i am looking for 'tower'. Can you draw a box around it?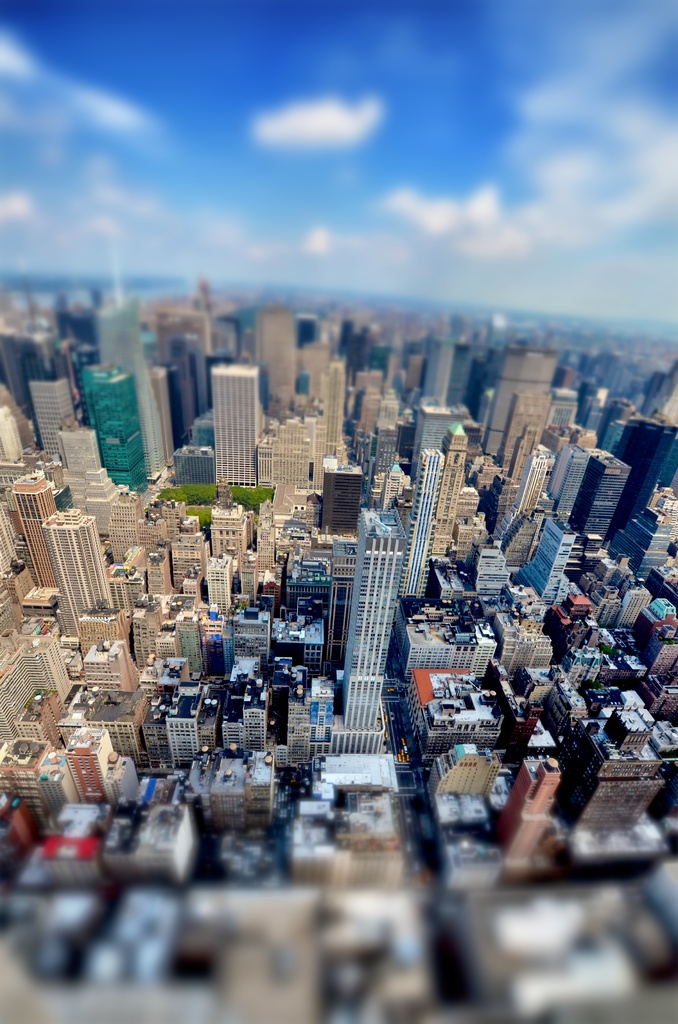
Sure, the bounding box is select_region(209, 359, 262, 488).
